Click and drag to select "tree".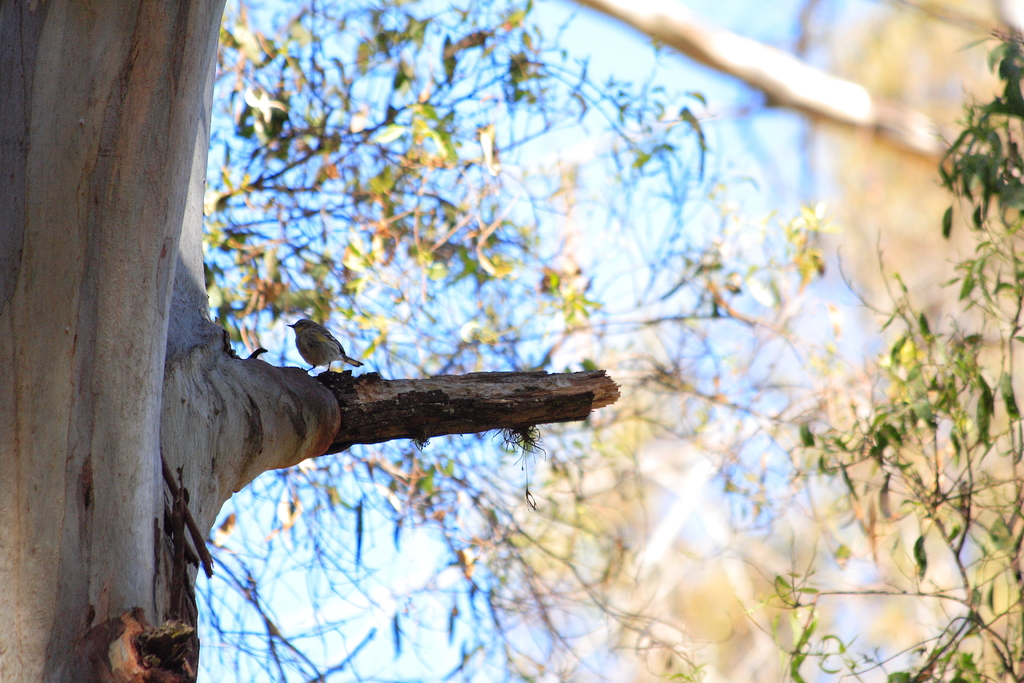
Selection: (left=786, top=13, right=1023, bottom=682).
